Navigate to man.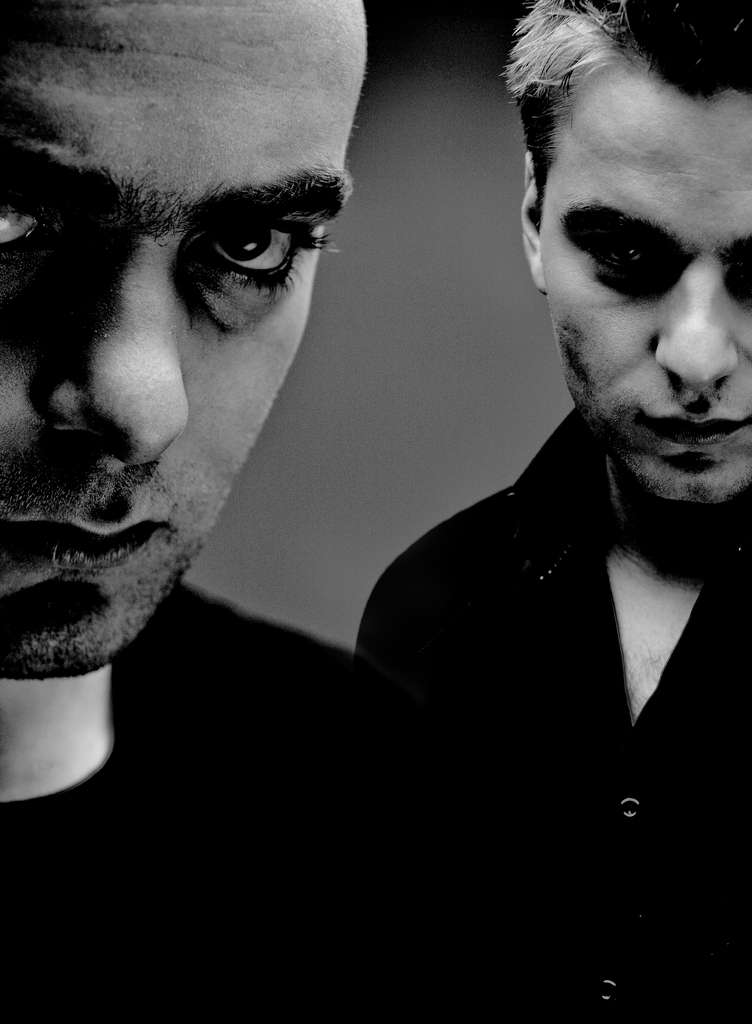
Navigation target: crop(347, 15, 751, 949).
